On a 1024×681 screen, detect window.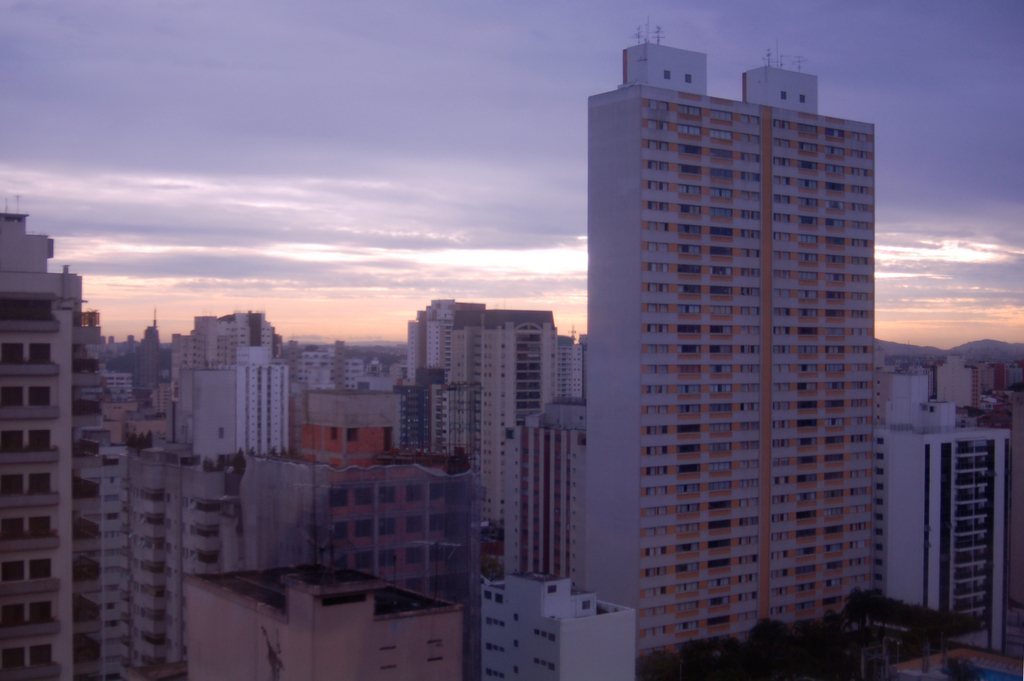
(left=484, top=619, right=492, bottom=627).
